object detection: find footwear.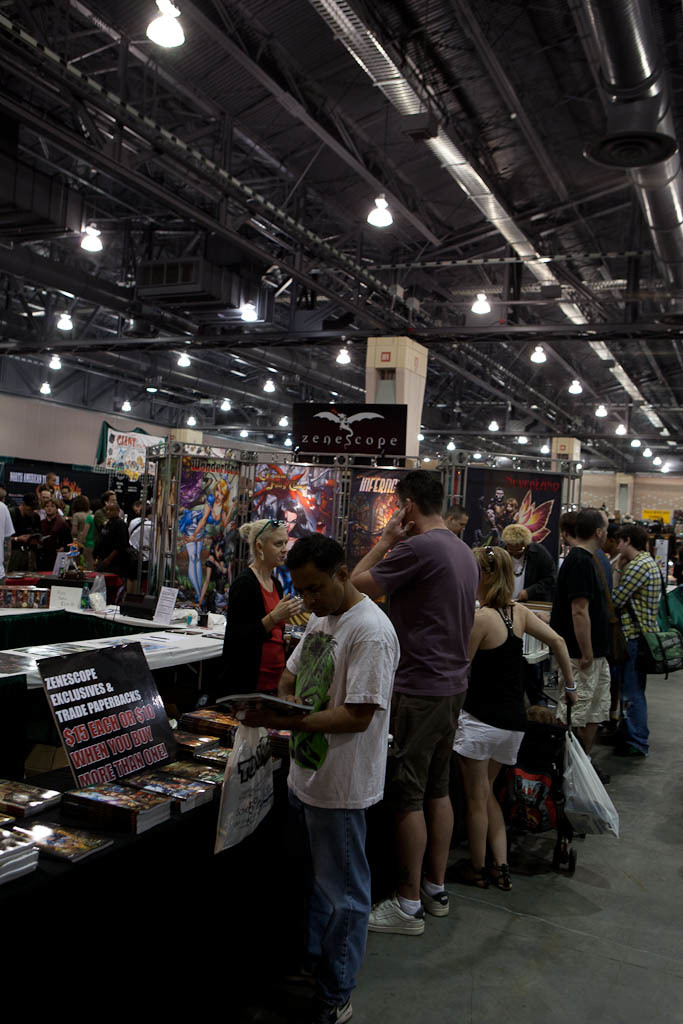
l=625, t=733, r=652, b=758.
